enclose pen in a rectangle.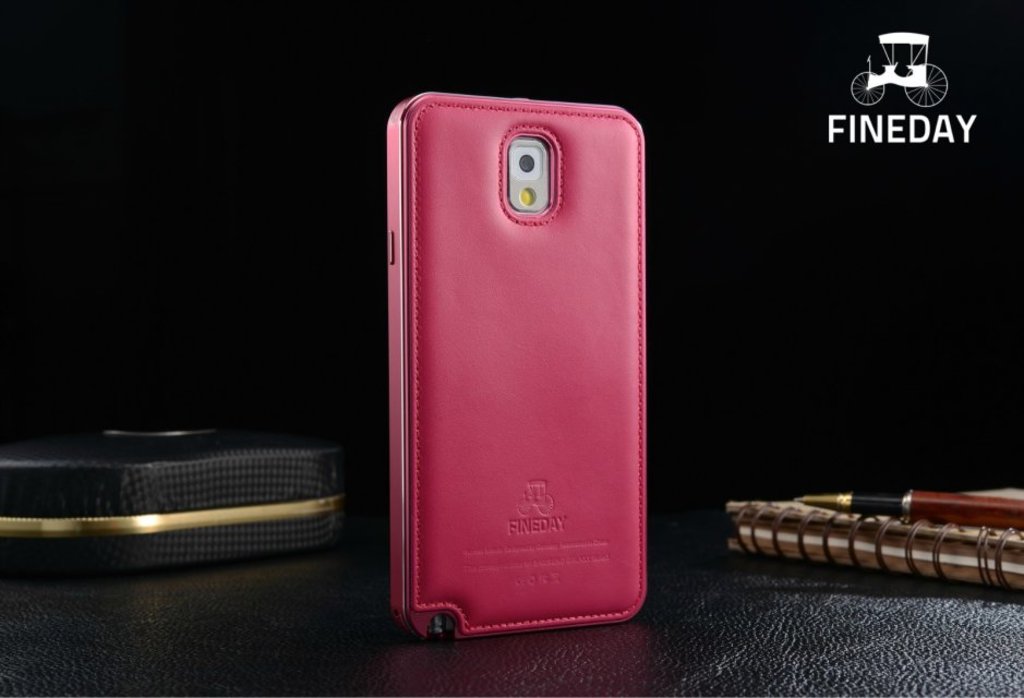
<region>793, 484, 1022, 532</region>.
